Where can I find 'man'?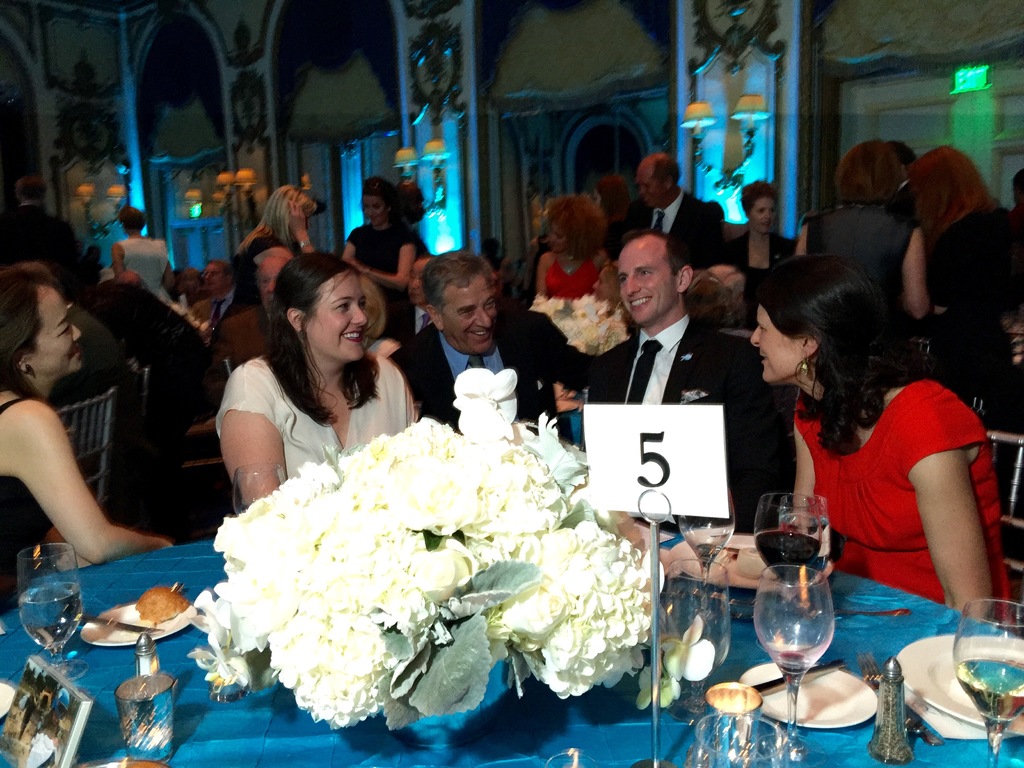
You can find it at {"x1": 578, "y1": 230, "x2": 785, "y2": 534}.
